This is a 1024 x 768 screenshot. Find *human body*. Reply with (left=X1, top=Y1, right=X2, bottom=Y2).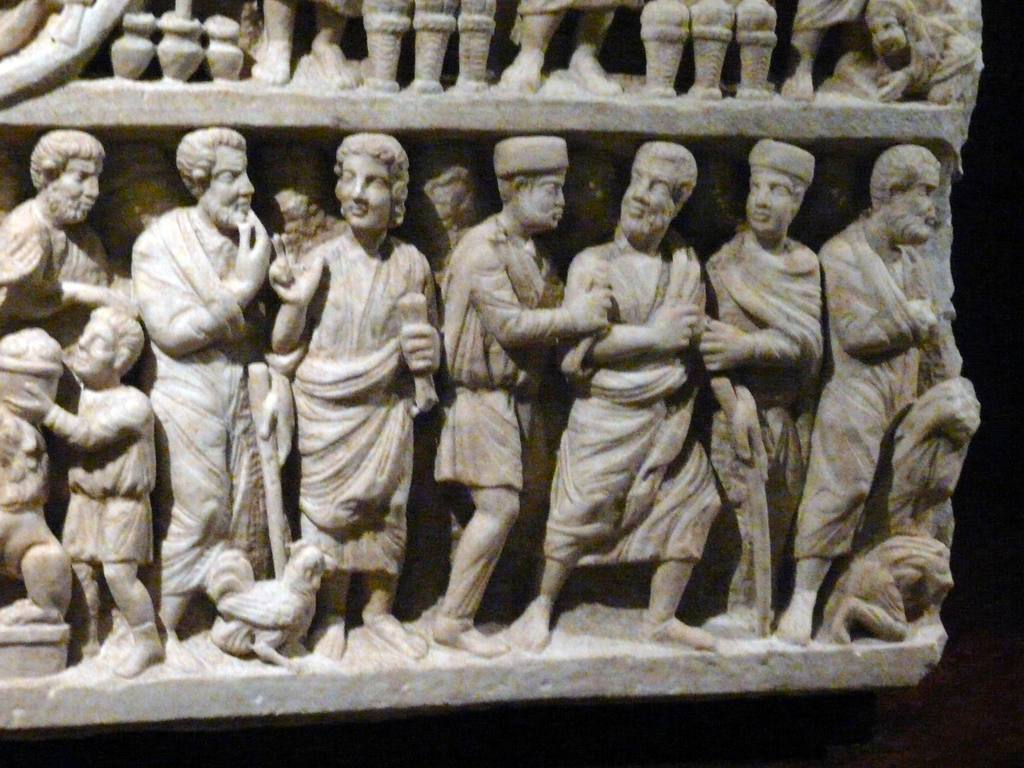
(left=249, top=0, right=364, bottom=88).
